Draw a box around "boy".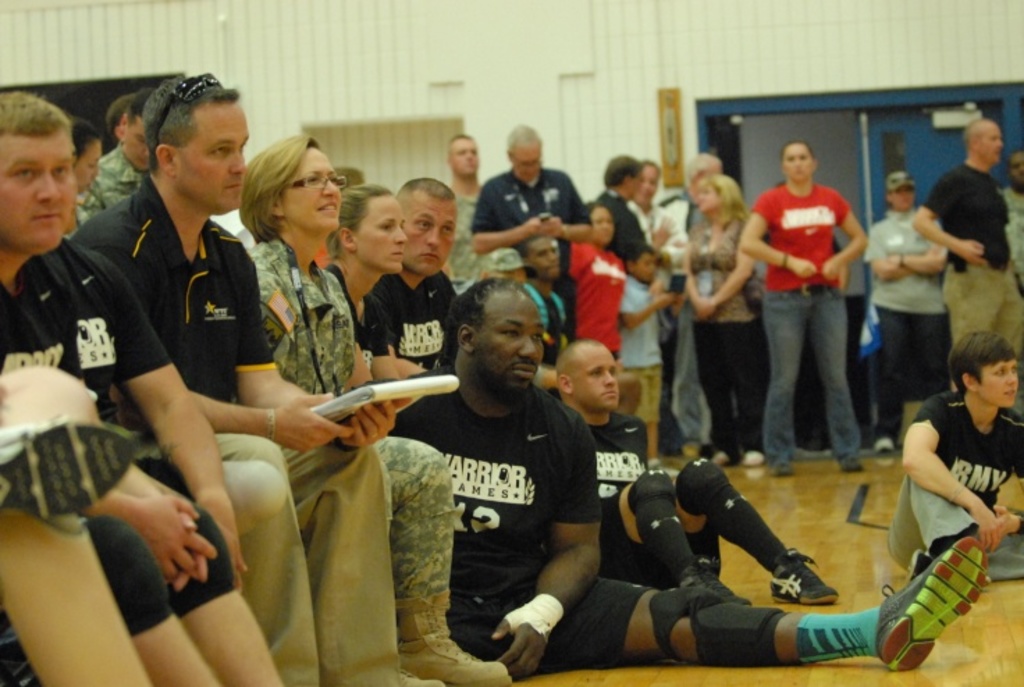
Rect(0, 95, 287, 686).
